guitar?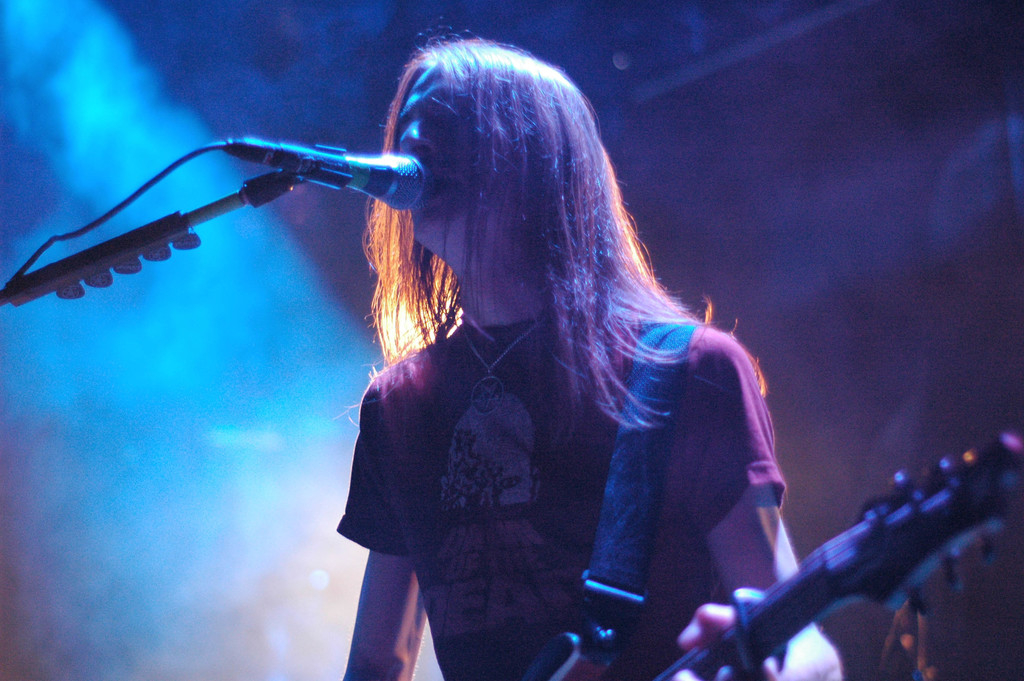
<box>687,428,986,680</box>
